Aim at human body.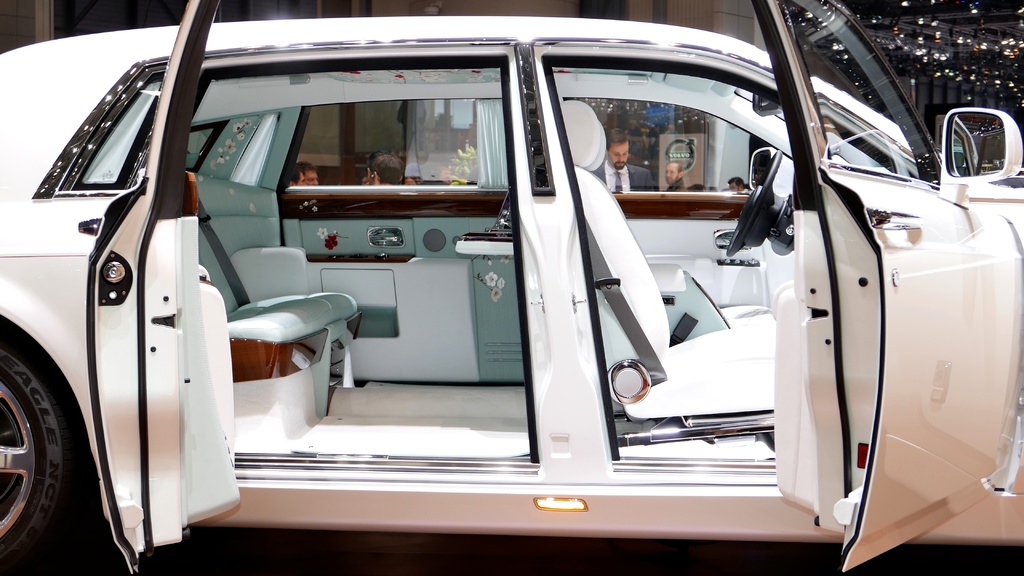
Aimed at (664, 177, 687, 193).
